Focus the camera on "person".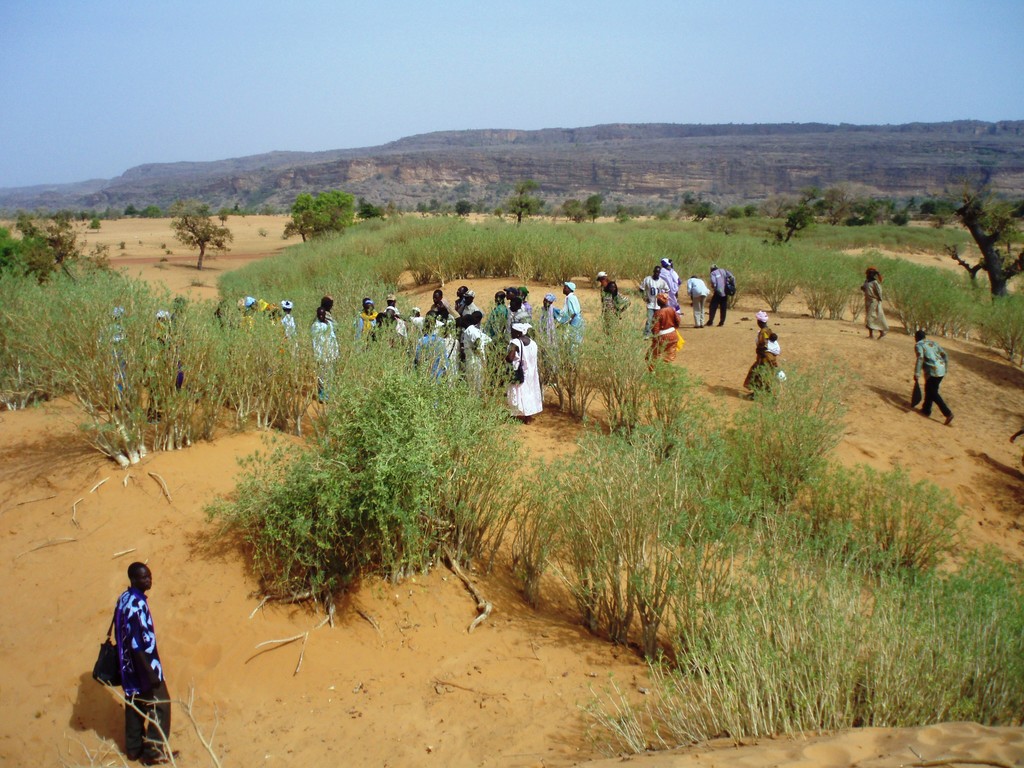
Focus region: x1=310, y1=307, x2=339, y2=403.
